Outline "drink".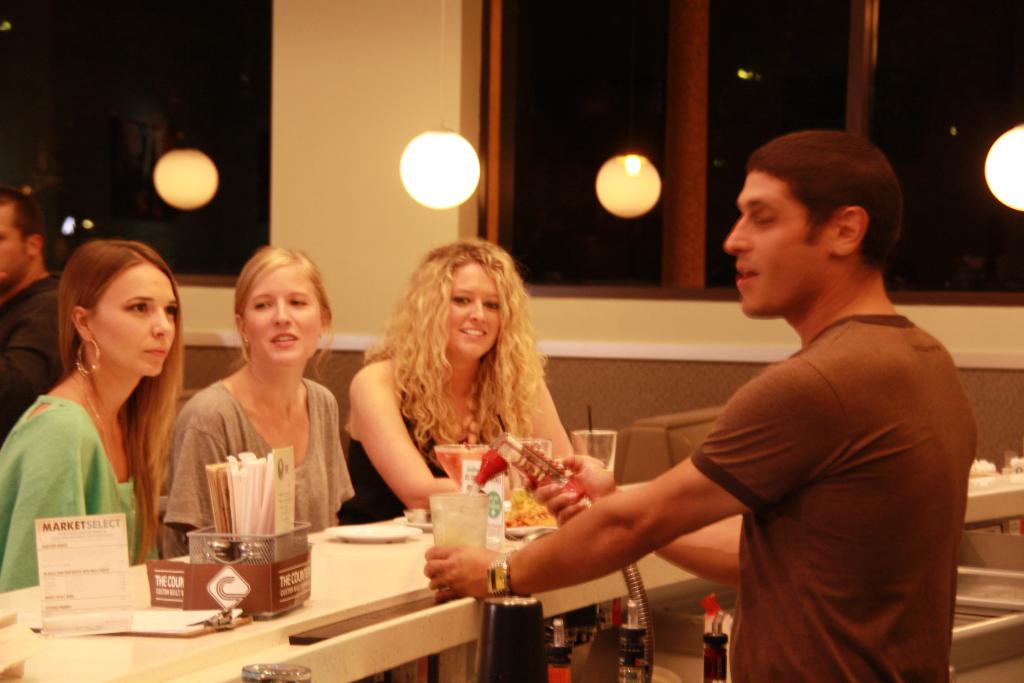
Outline: rect(436, 440, 491, 489).
